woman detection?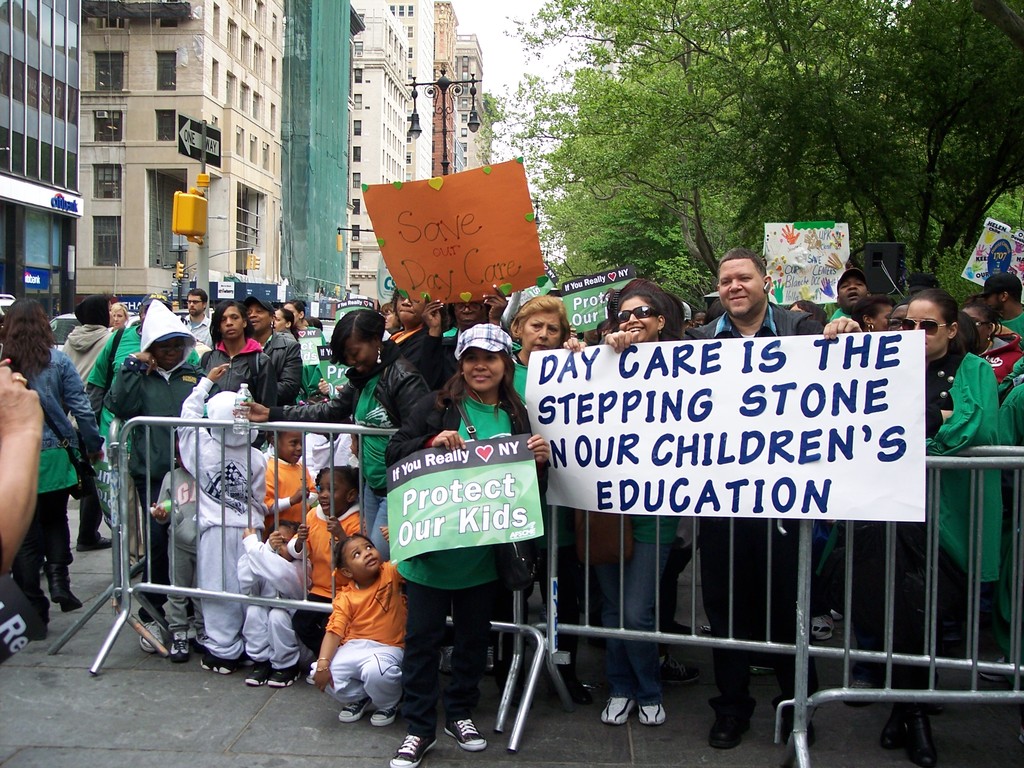
(x1=379, y1=310, x2=551, y2=730)
